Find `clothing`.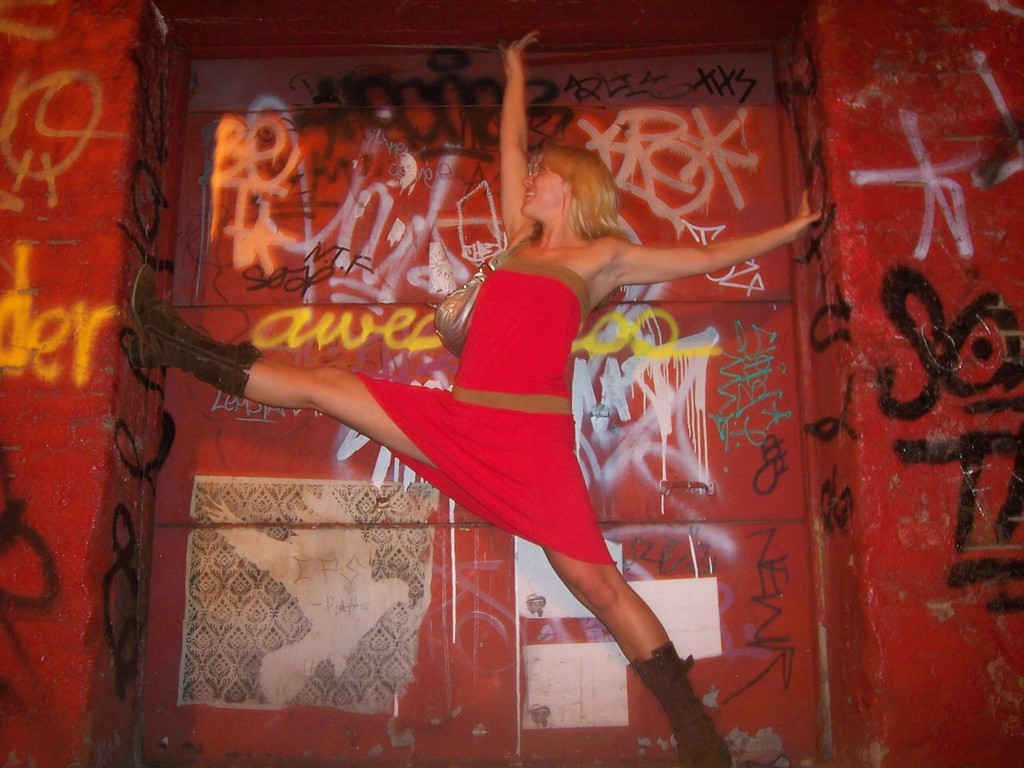
{"left": 351, "top": 250, "right": 617, "bottom": 567}.
